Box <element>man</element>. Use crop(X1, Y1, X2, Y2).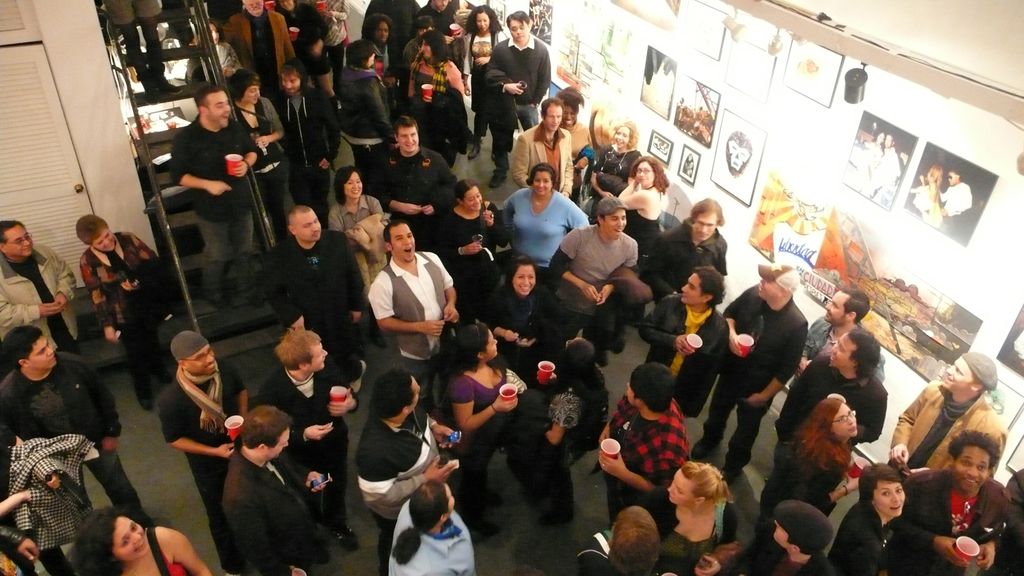
crop(596, 357, 695, 528).
